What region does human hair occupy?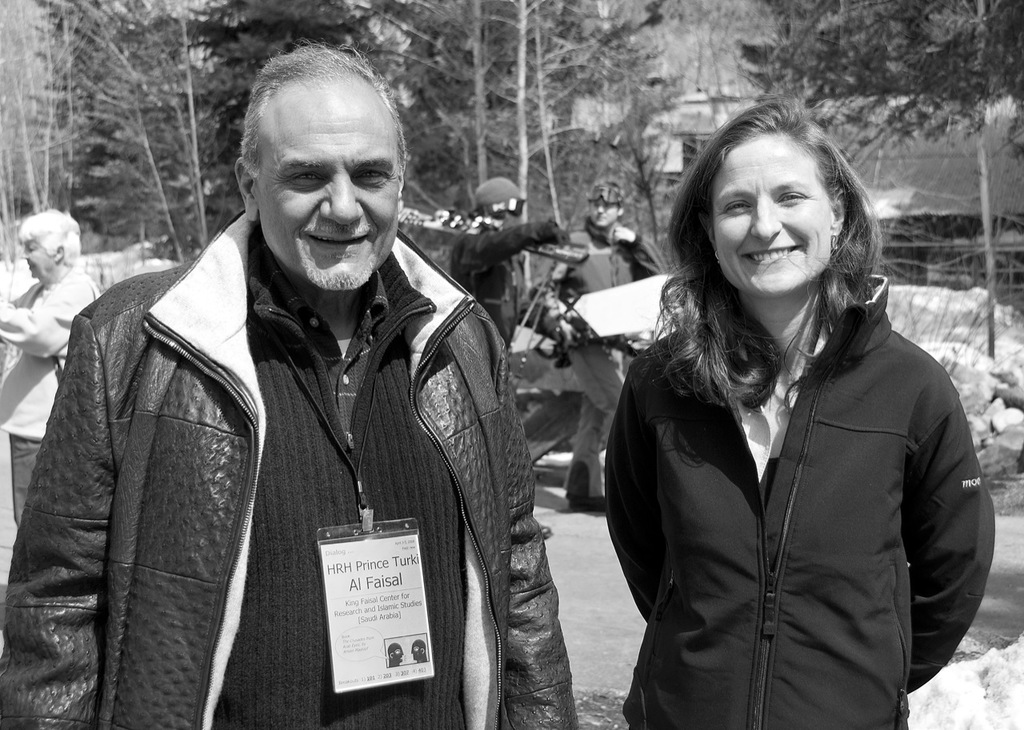
(left=242, top=38, right=407, bottom=170).
